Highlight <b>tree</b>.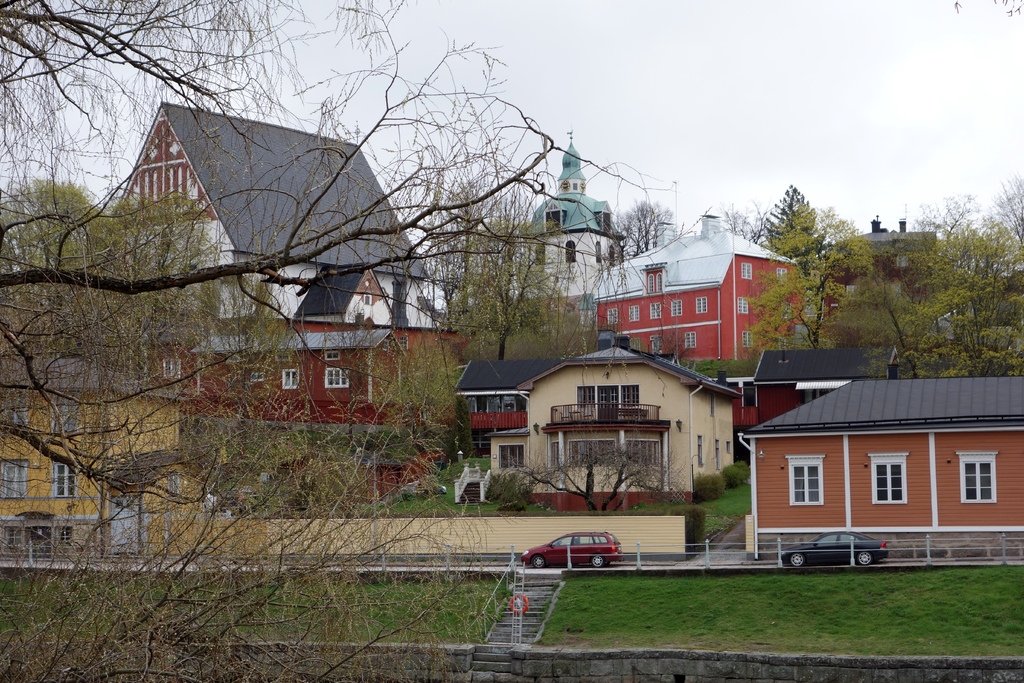
Highlighted region: detection(779, 185, 856, 336).
